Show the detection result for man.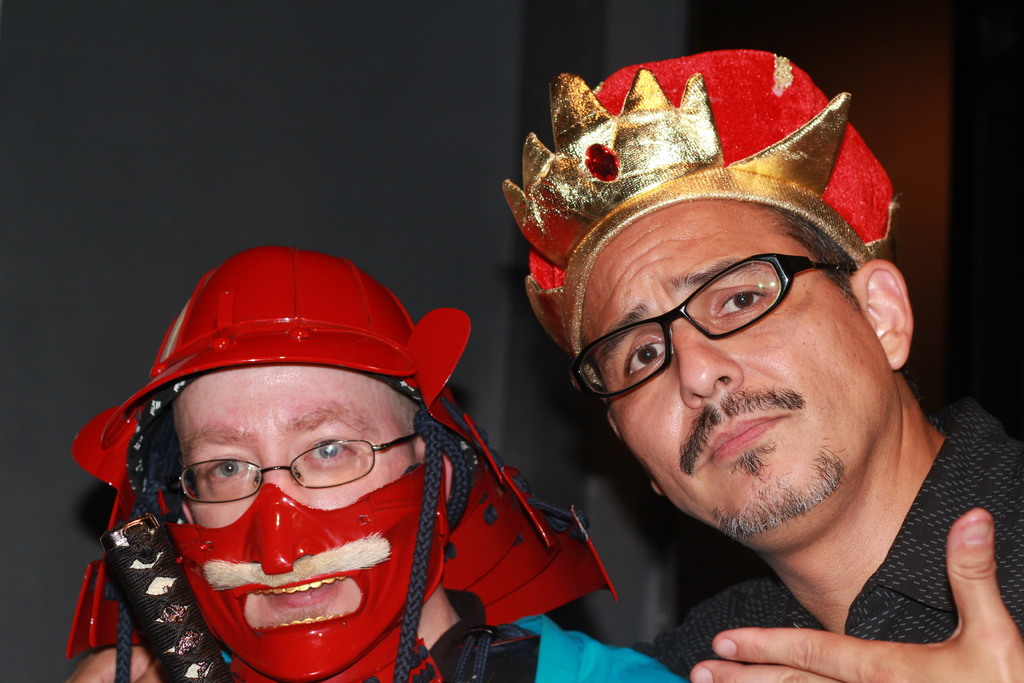
(left=67, top=64, right=1023, bottom=682).
